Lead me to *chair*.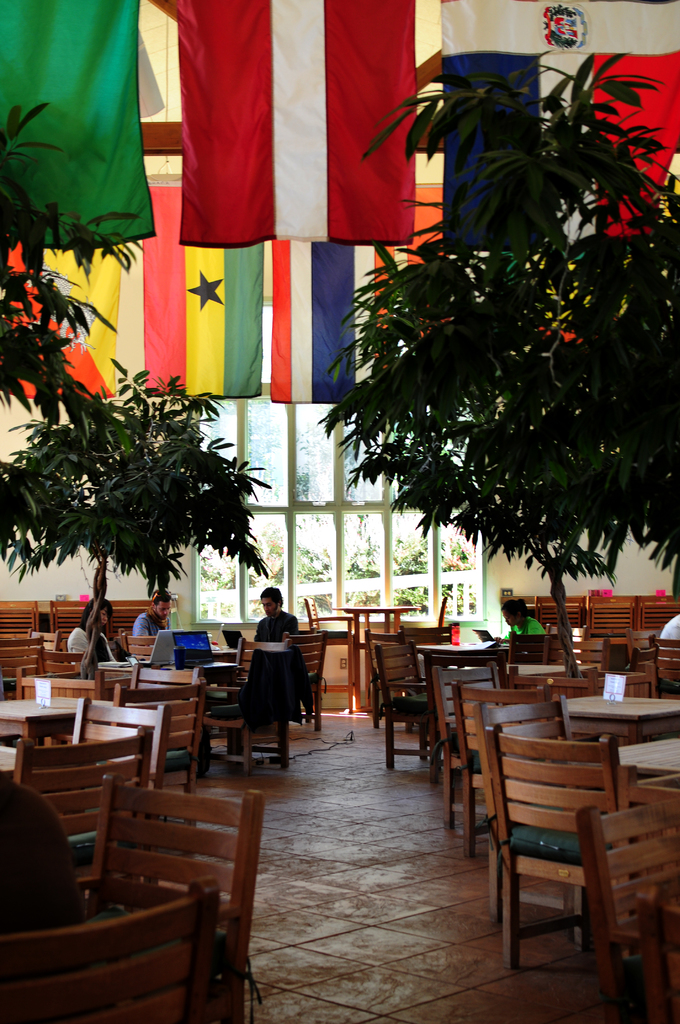
Lead to bbox=(630, 882, 679, 1023).
